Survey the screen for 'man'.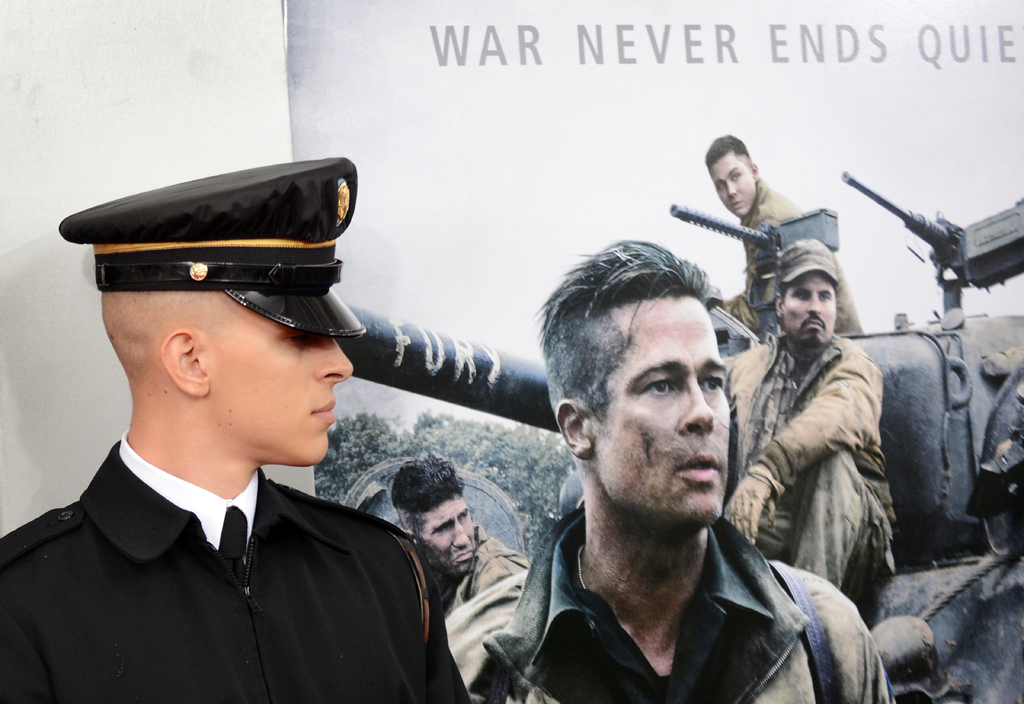
Survey found: left=720, top=237, right=897, bottom=585.
